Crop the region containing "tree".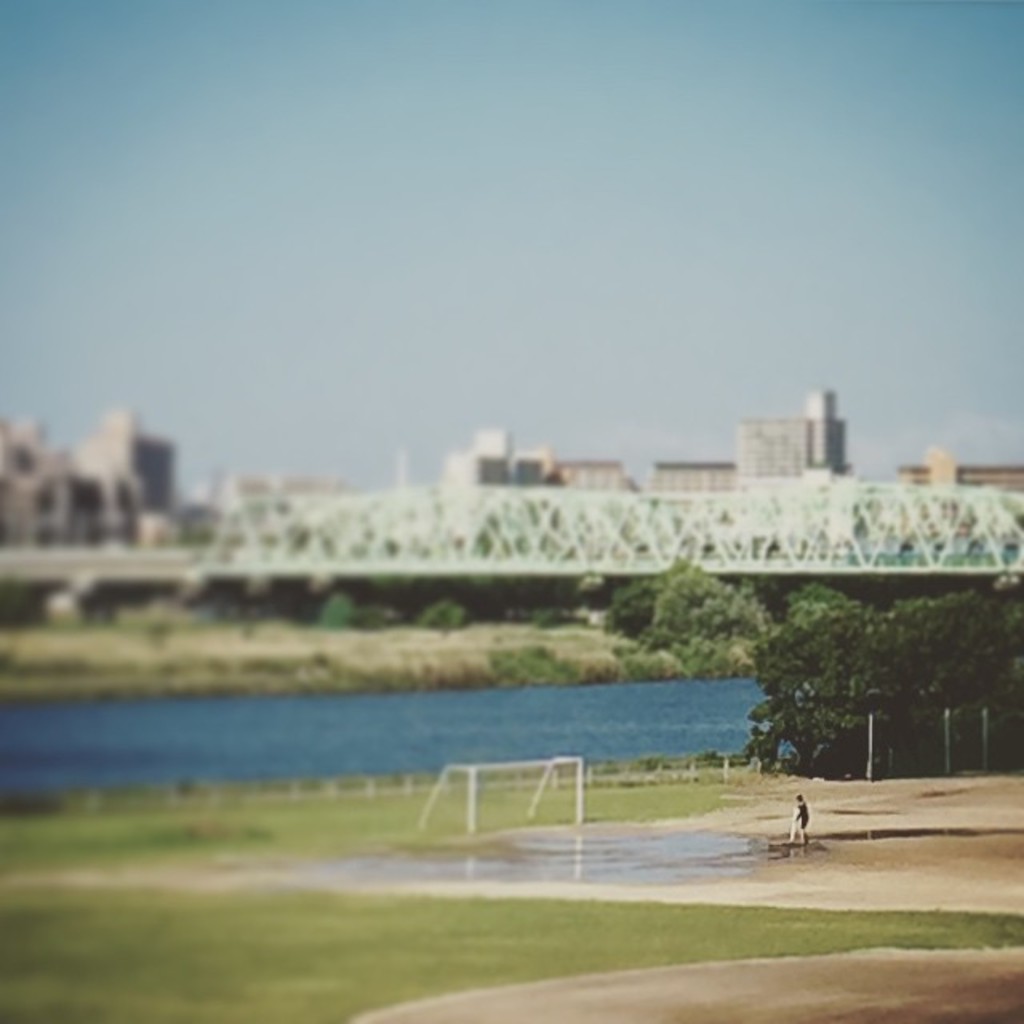
Crop region: 610, 574, 693, 632.
